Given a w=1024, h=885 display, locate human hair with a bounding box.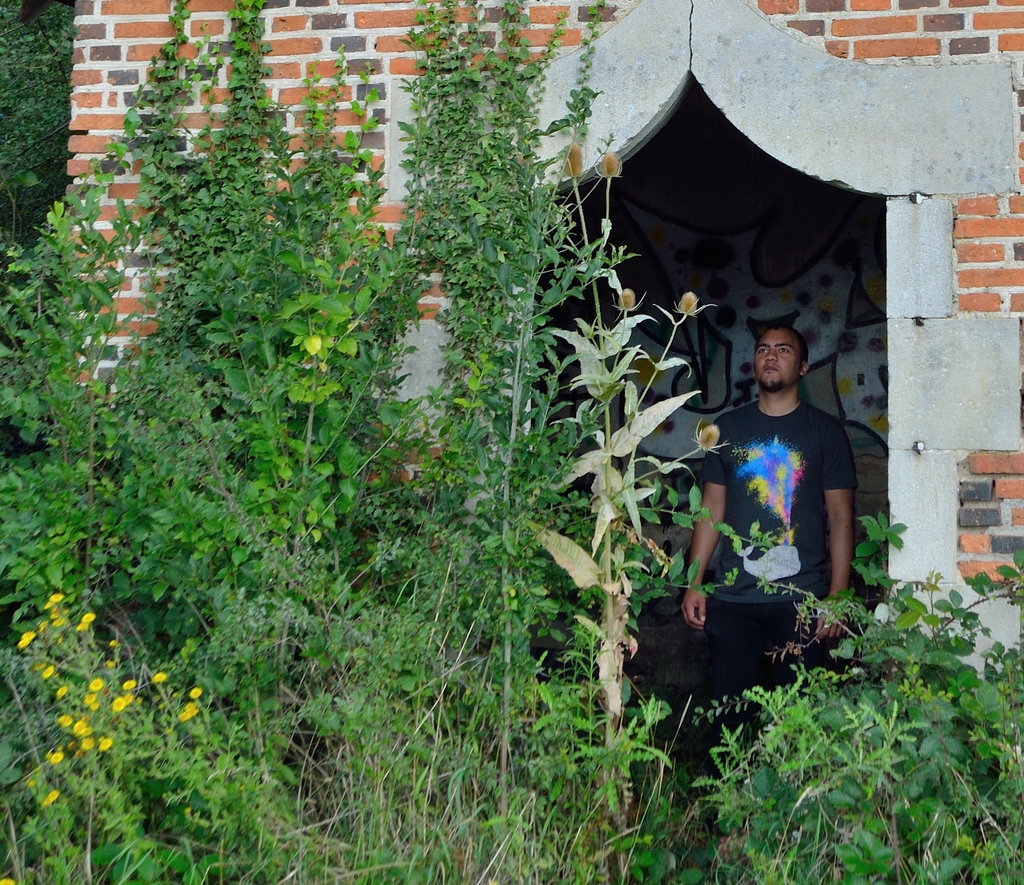
Located: (769, 327, 815, 381).
